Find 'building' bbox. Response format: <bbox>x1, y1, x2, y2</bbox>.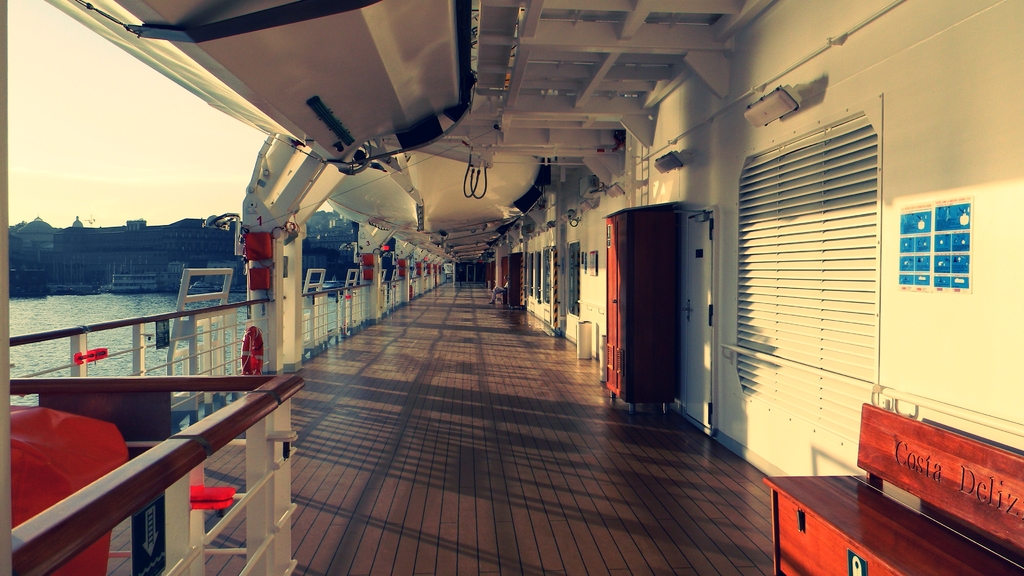
<bbox>4, 220, 58, 269</bbox>.
